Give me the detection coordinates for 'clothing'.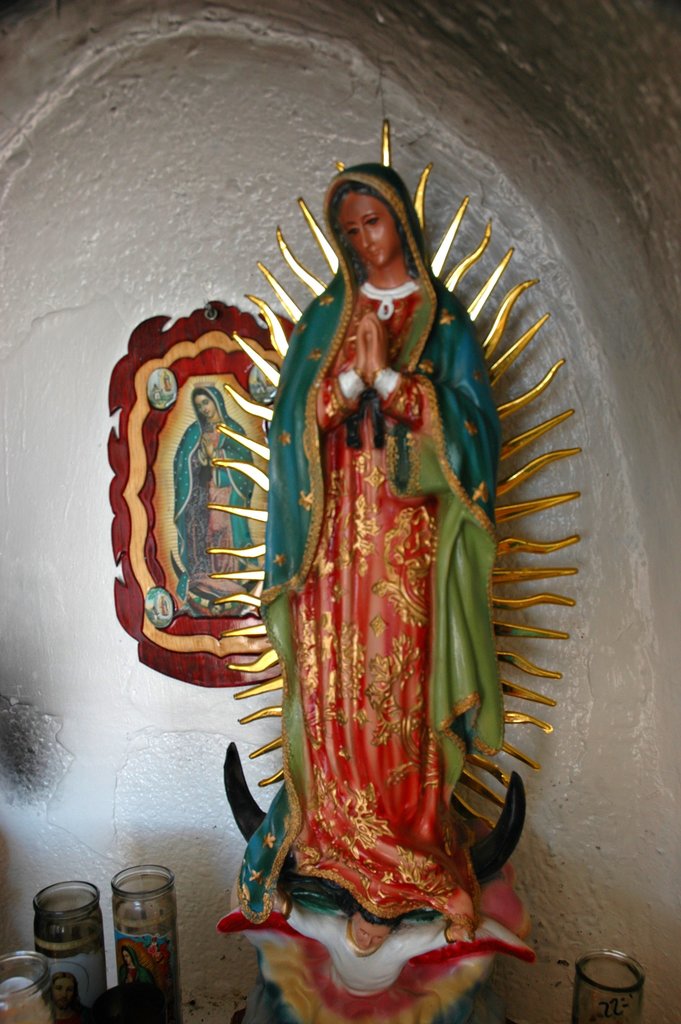
l=174, t=385, r=259, b=602.
